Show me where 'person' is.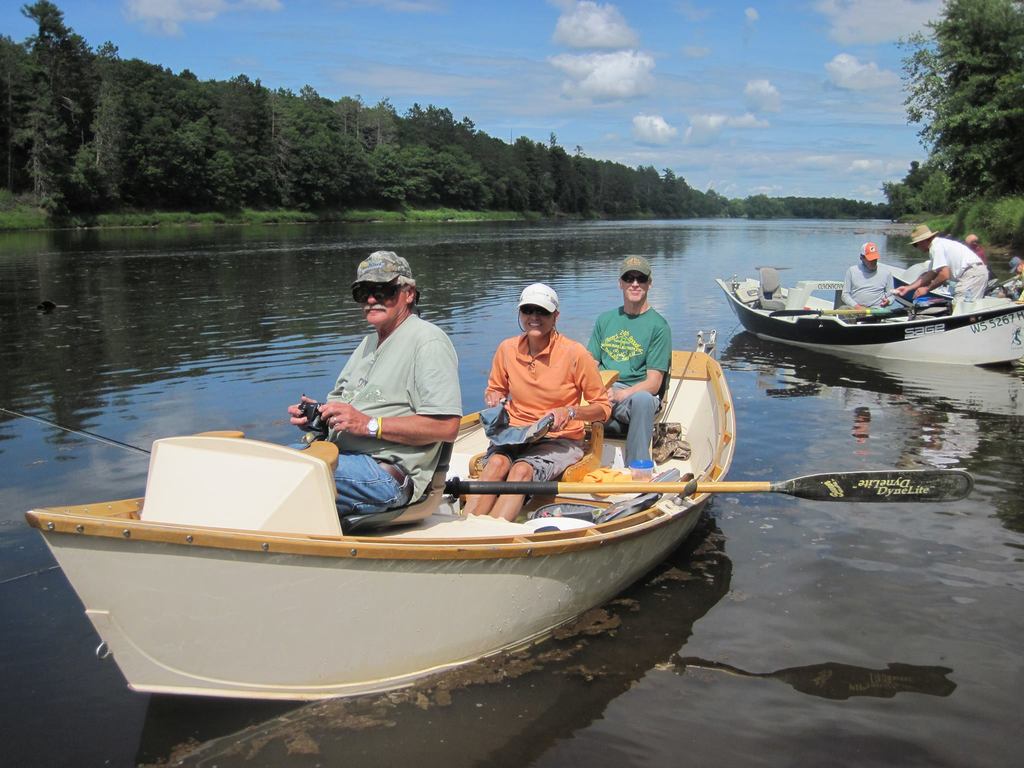
'person' is at x1=275 y1=244 x2=468 y2=521.
